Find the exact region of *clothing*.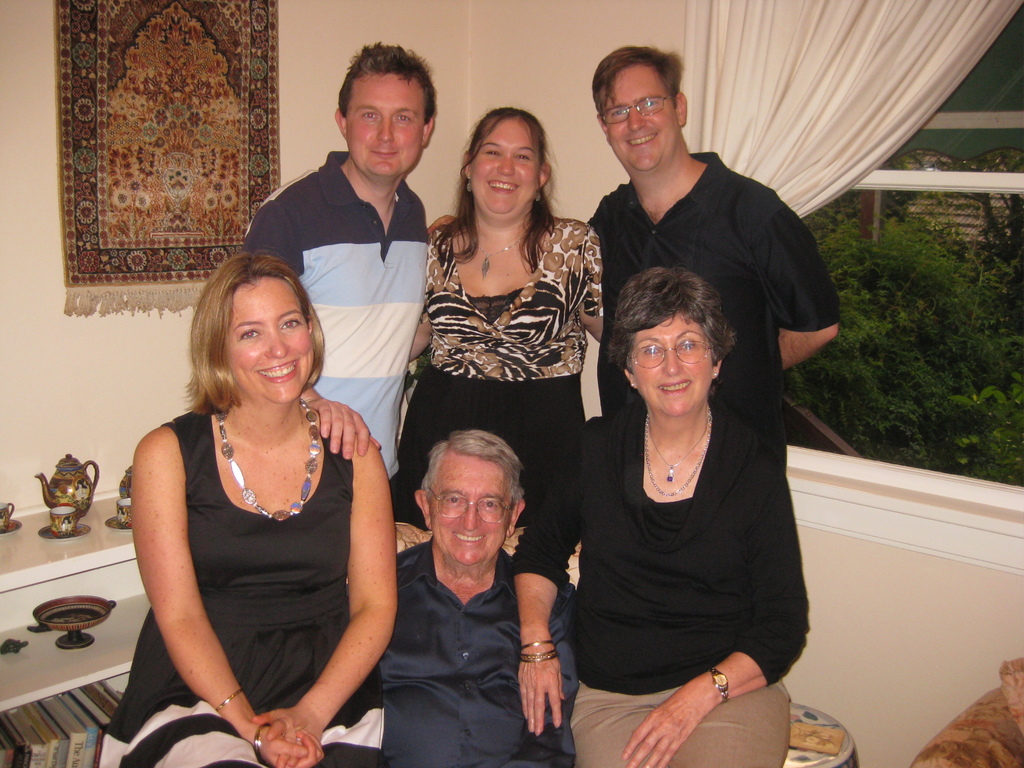
Exact region: rect(96, 404, 386, 767).
